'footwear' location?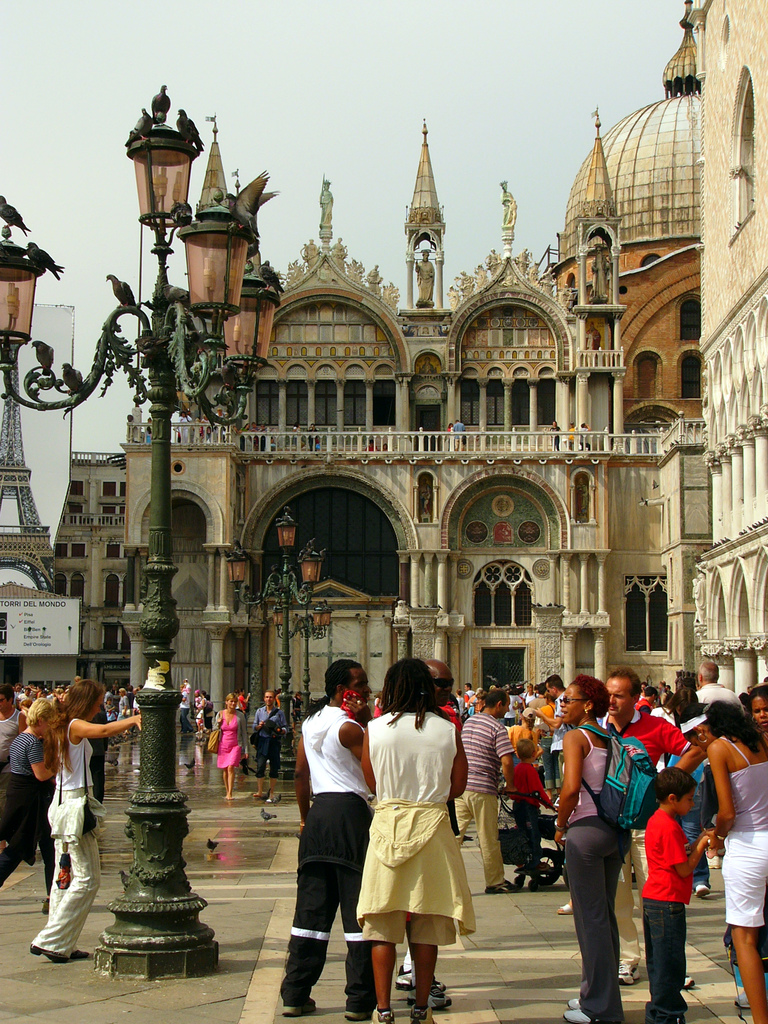
[left=31, top=952, right=71, bottom=963]
